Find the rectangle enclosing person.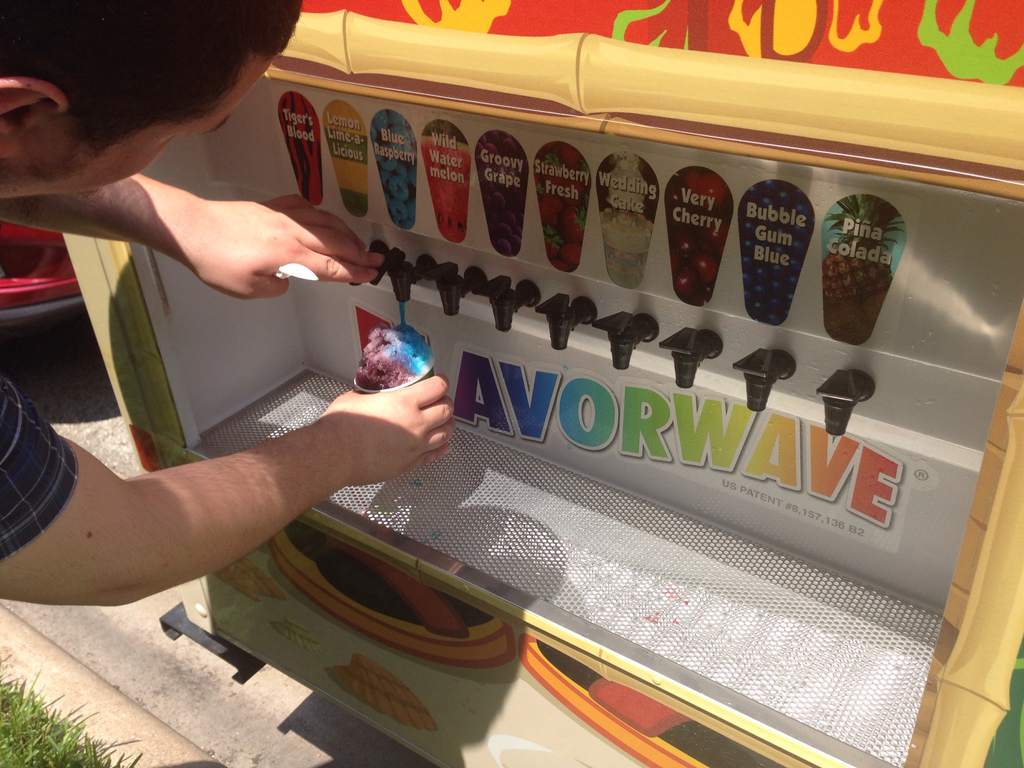
0, 2, 454, 606.
